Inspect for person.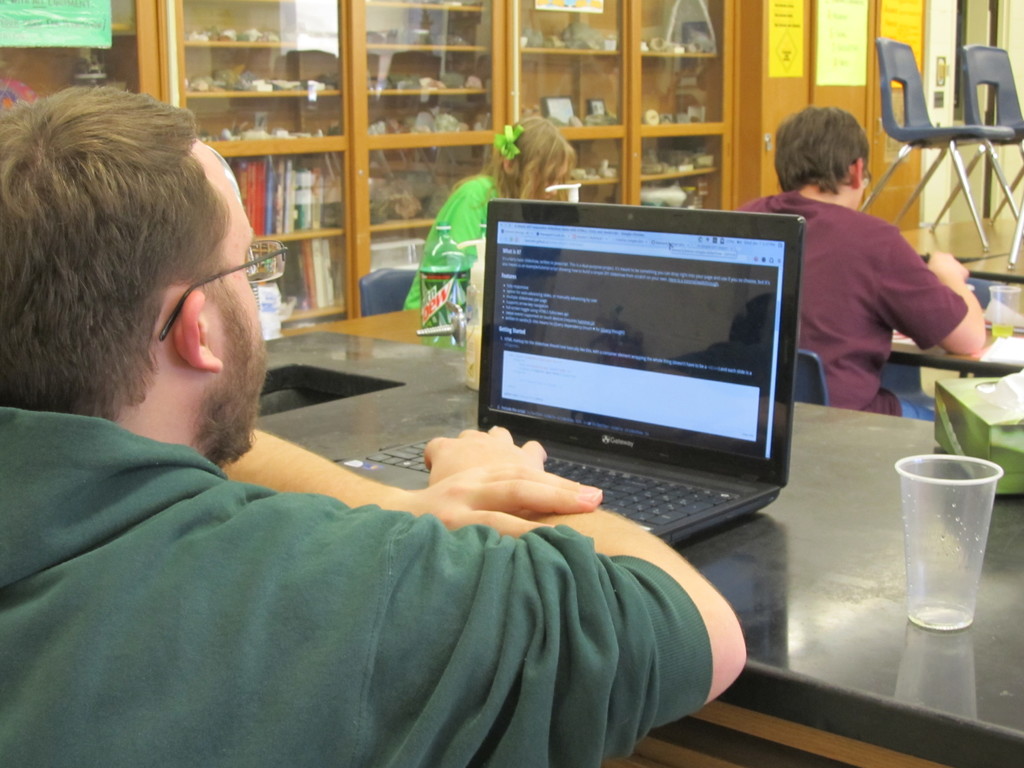
Inspection: 0:89:749:767.
